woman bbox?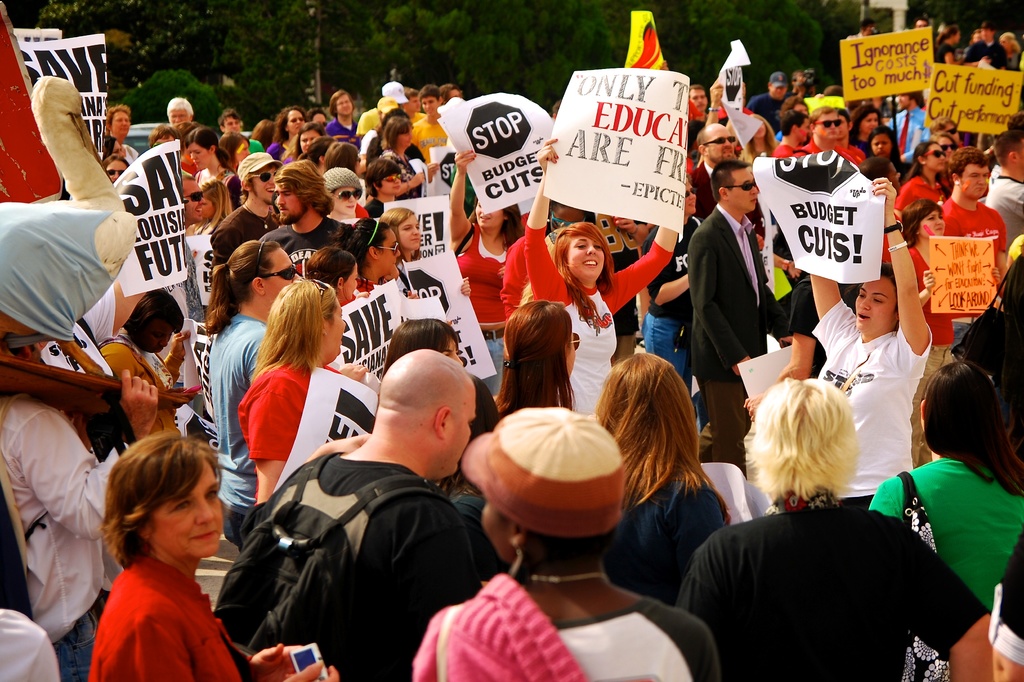
[262,106,308,166]
